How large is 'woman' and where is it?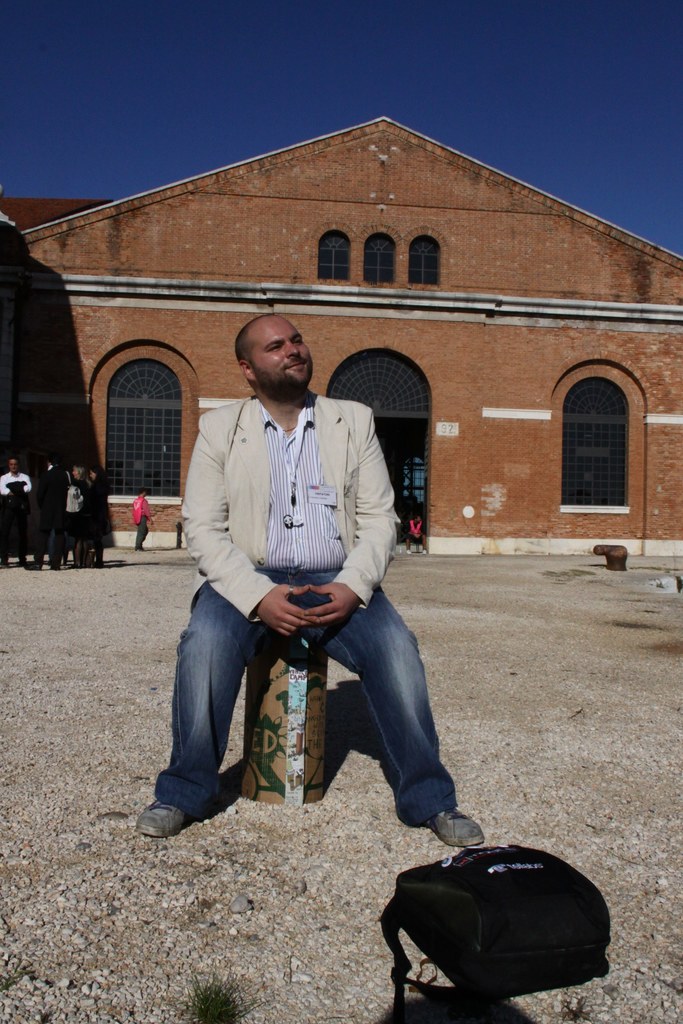
Bounding box: crop(83, 465, 113, 569).
